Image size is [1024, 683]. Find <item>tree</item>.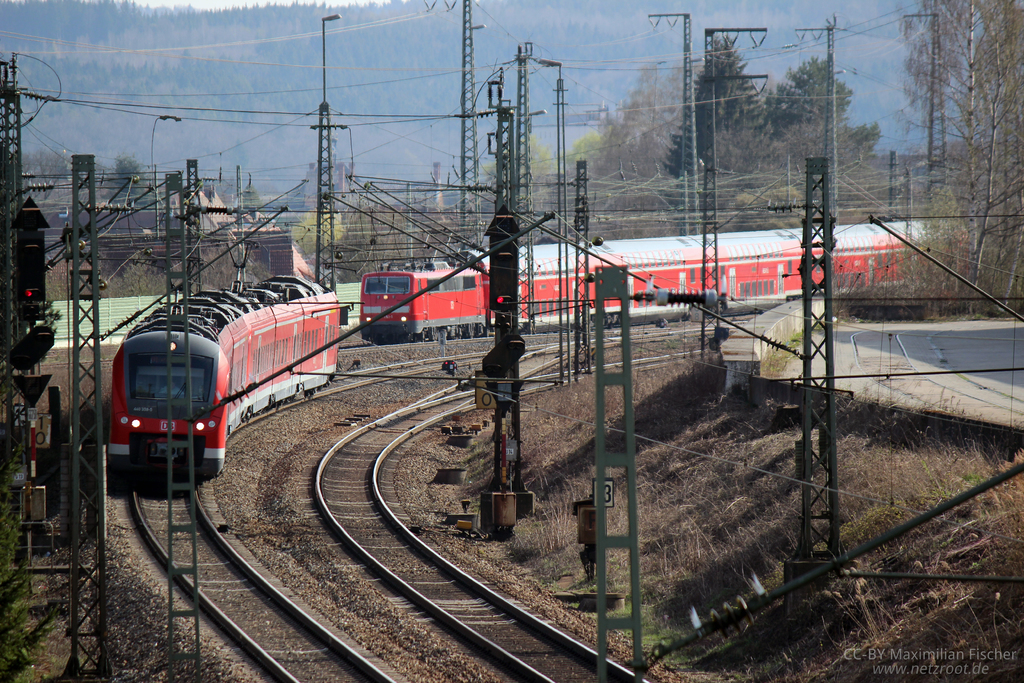
(left=761, top=56, right=887, bottom=218).
